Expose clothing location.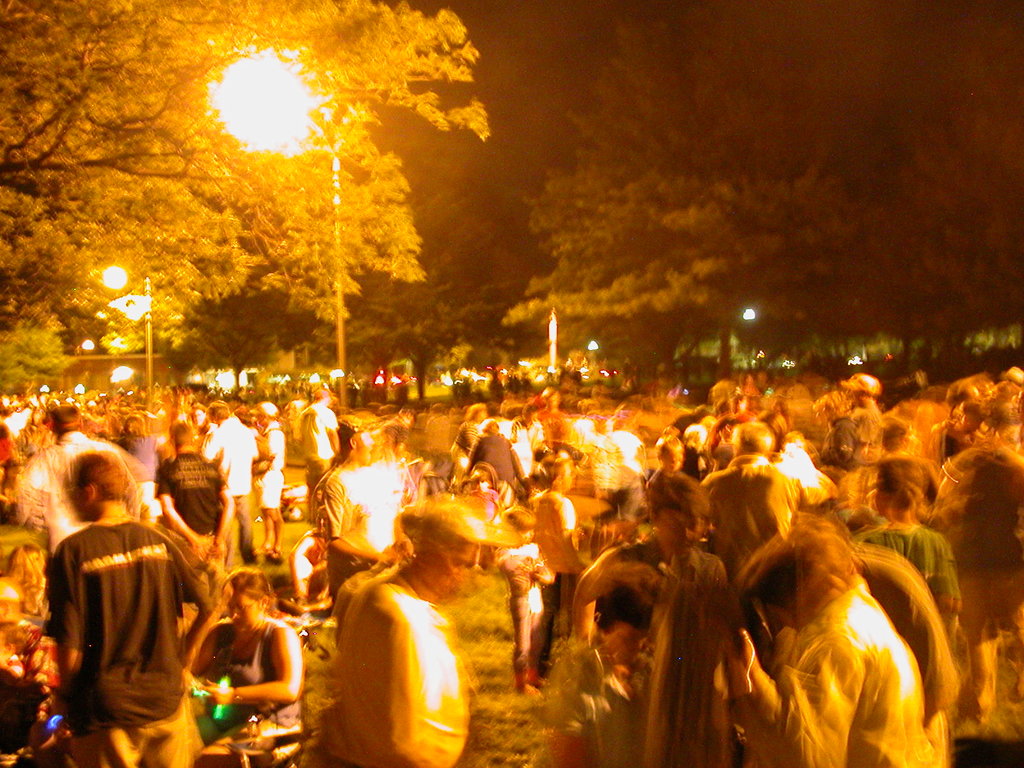
Exposed at crop(550, 637, 648, 767).
